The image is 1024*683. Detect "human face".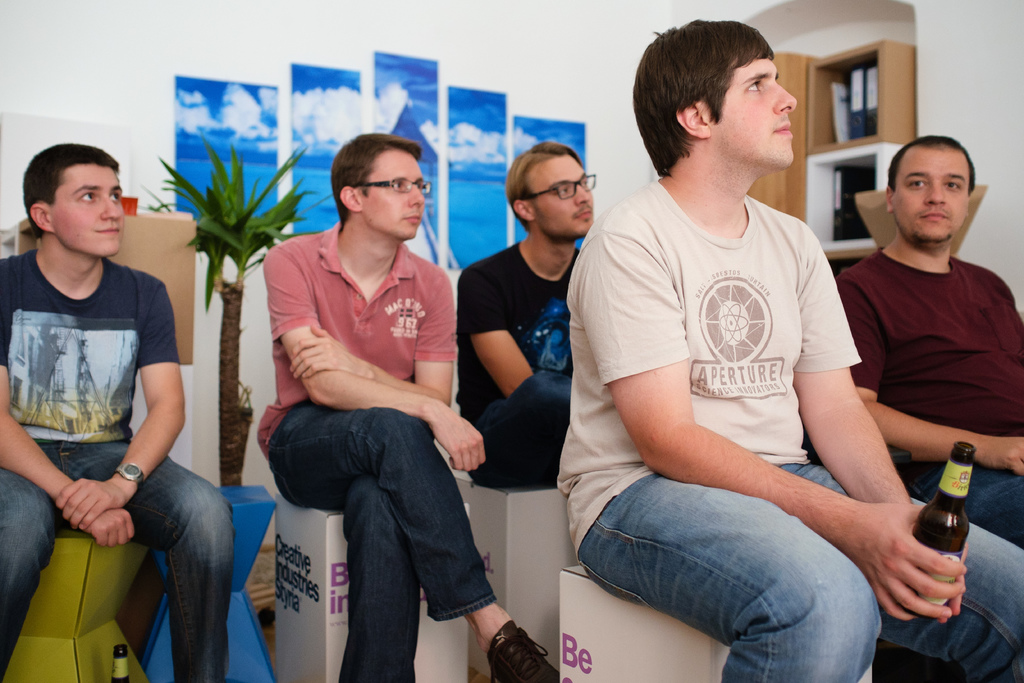
Detection: <box>52,163,125,258</box>.
